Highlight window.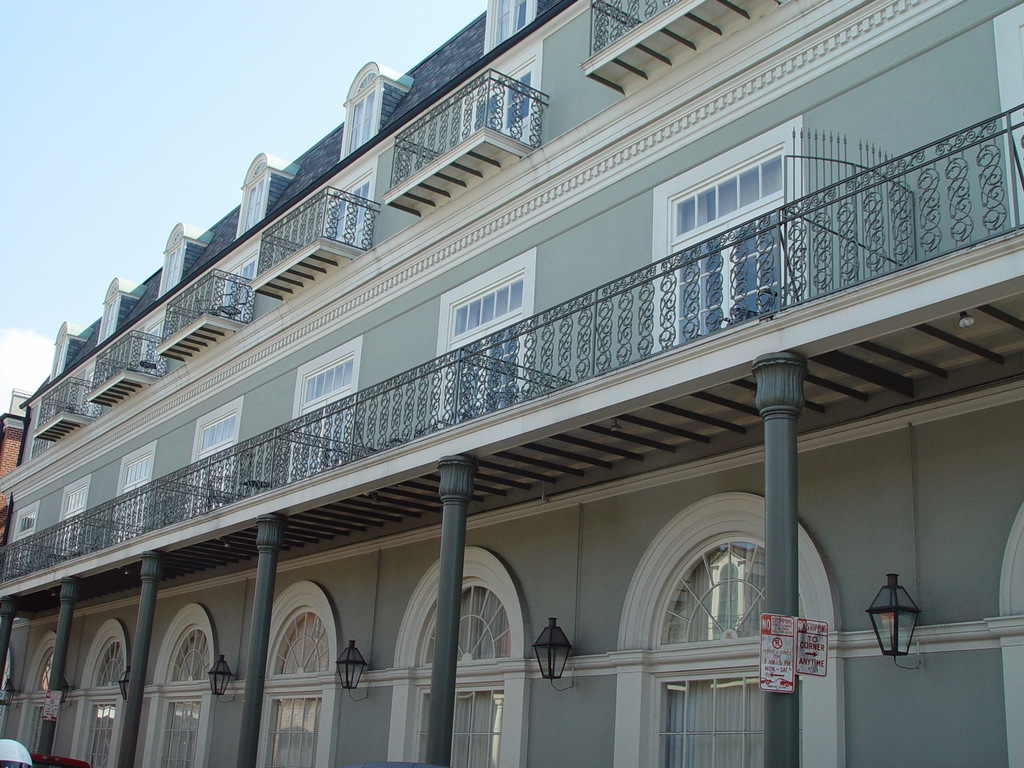
Highlighted region: Rect(461, 43, 539, 148).
